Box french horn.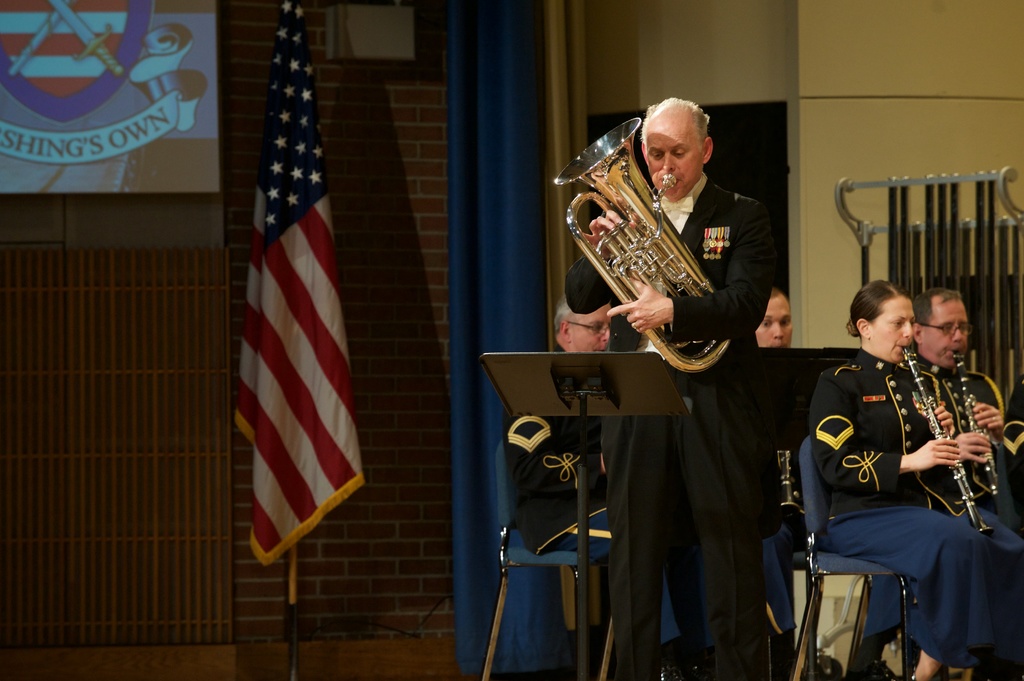
x1=572 y1=130 x2=734 y2=365.
